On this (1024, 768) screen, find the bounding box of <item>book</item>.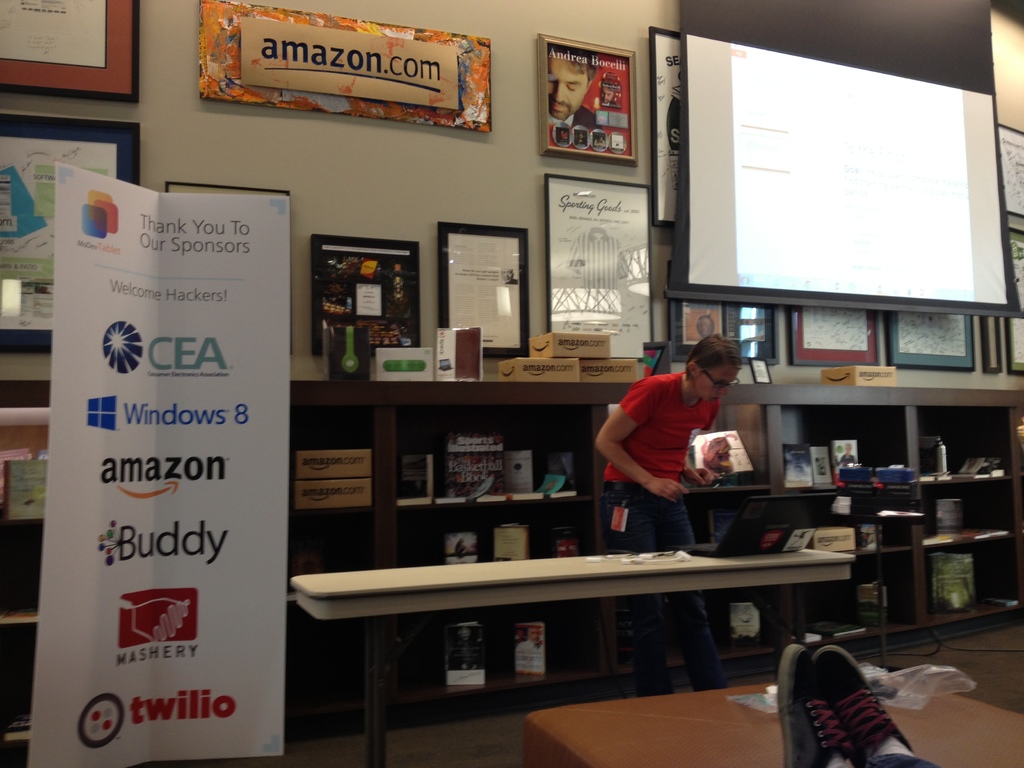
Bounding box: {"x1": 496, "y1": 524, "x2": 531, "y2": 565}.
